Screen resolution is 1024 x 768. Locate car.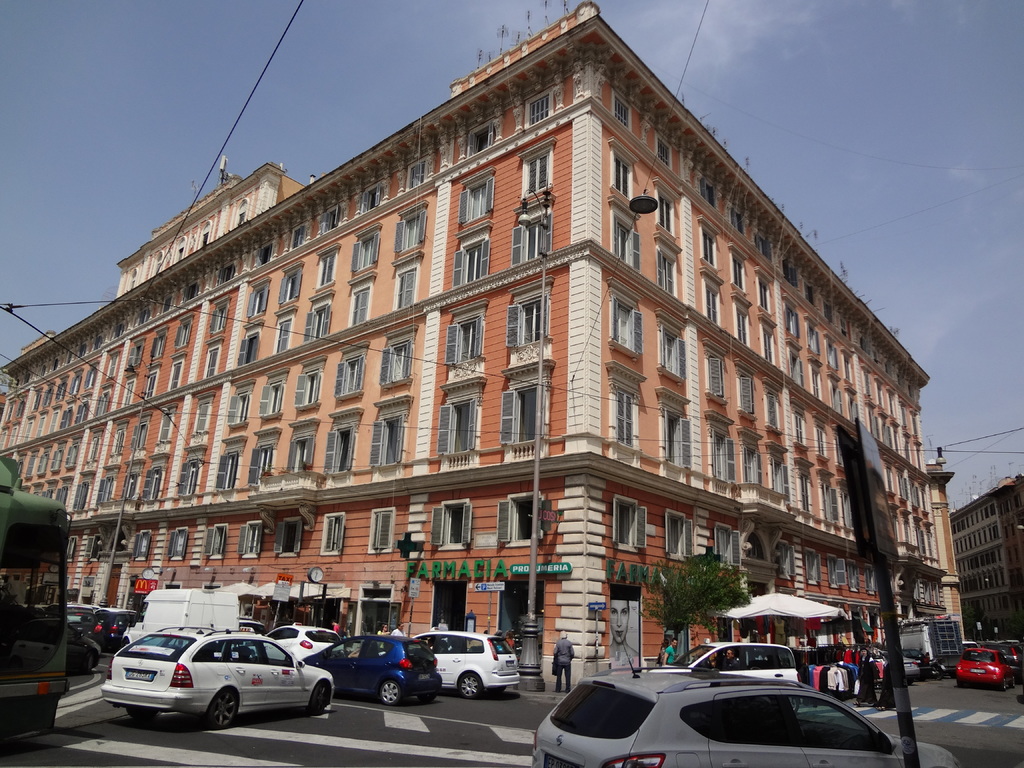
406:636:520:701.
